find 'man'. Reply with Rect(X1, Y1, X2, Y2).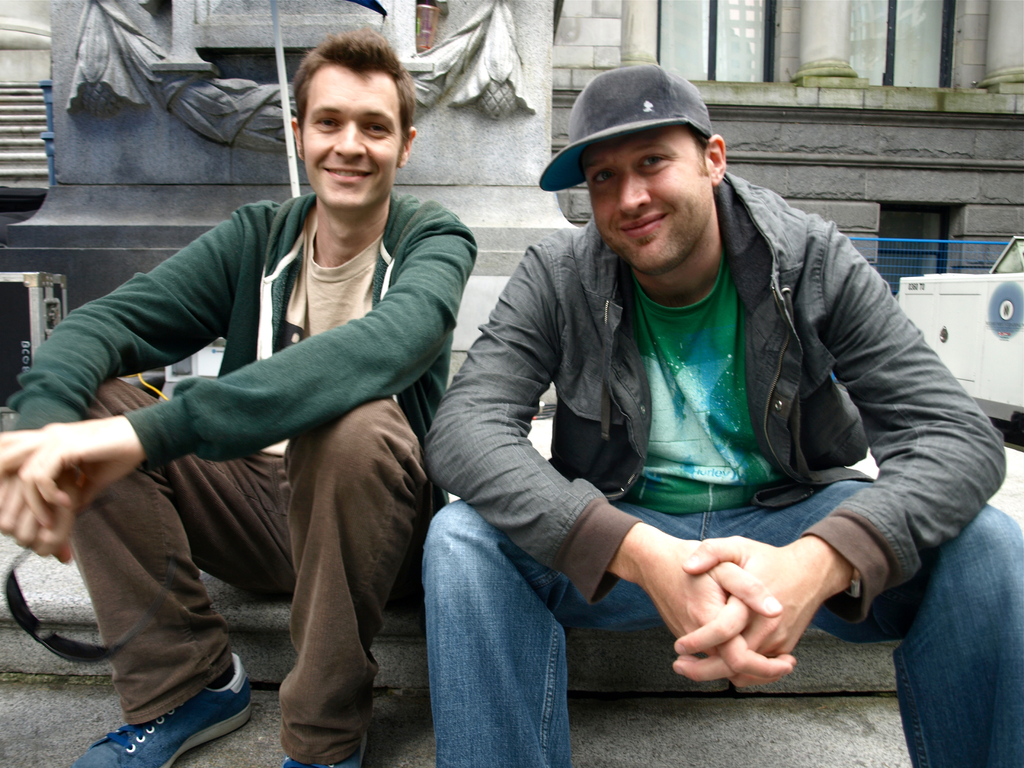
Rect(419, 60, 1023, 767).
